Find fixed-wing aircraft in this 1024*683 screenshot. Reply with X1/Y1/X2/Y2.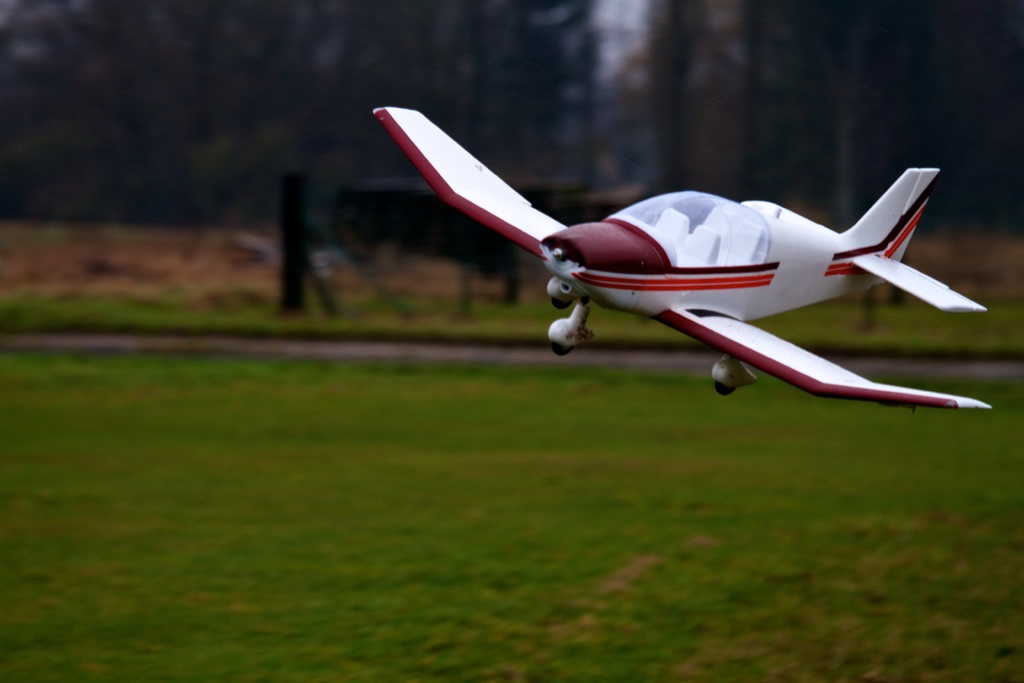
374/107/989/409.
